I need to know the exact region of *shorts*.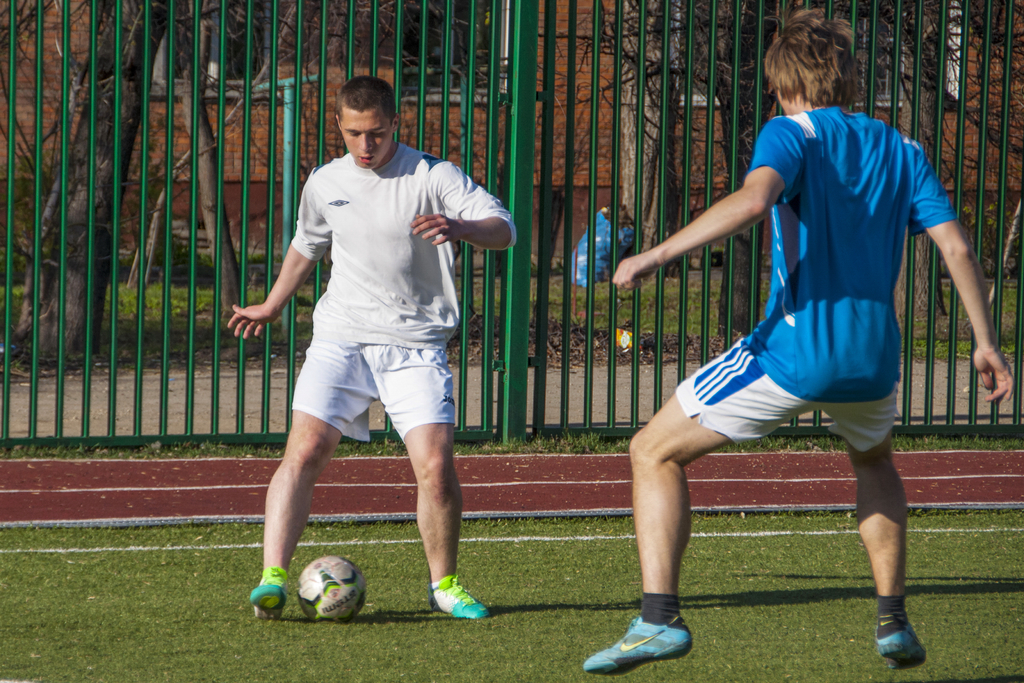
Region: bbox(270, 329, 474, 433).
